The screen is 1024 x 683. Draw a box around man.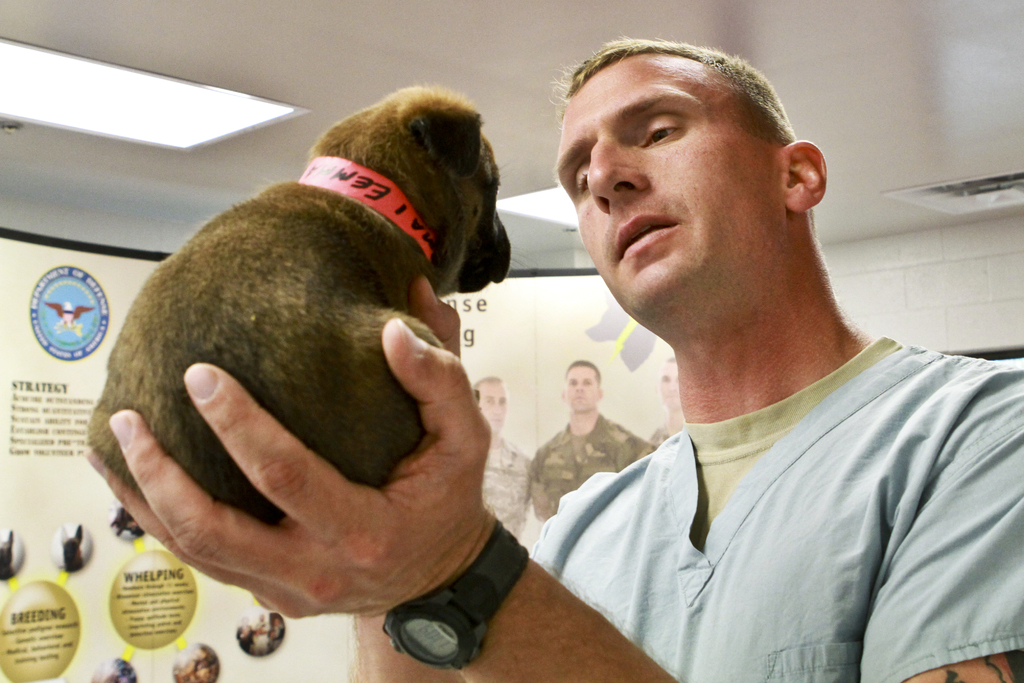
[471,374,530,538].
